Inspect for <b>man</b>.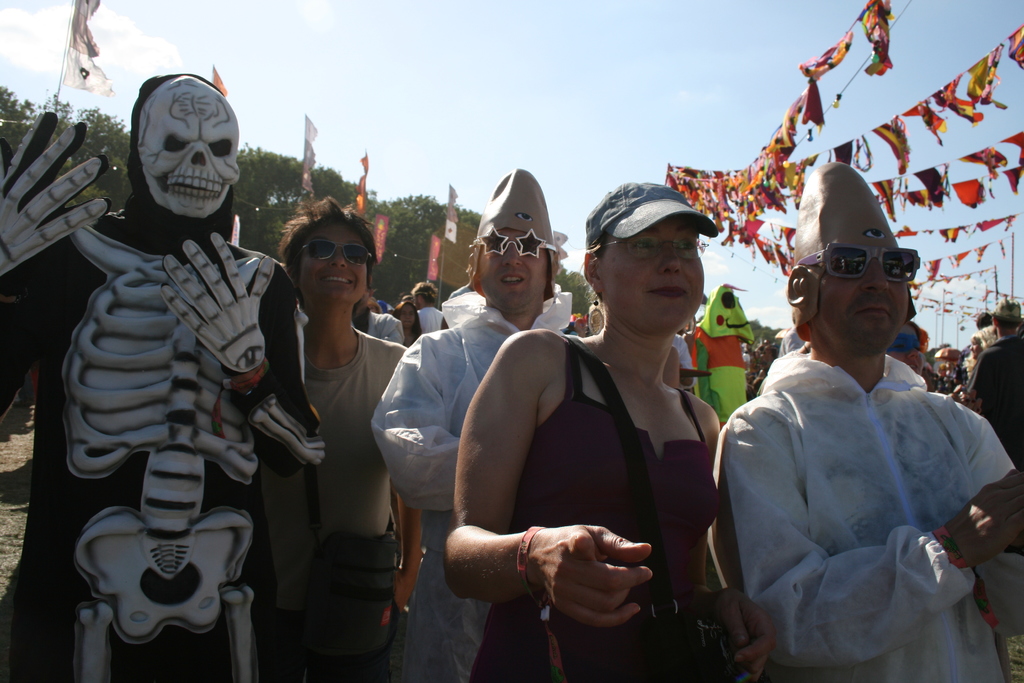
Inspection: (963,301,1023,464).
